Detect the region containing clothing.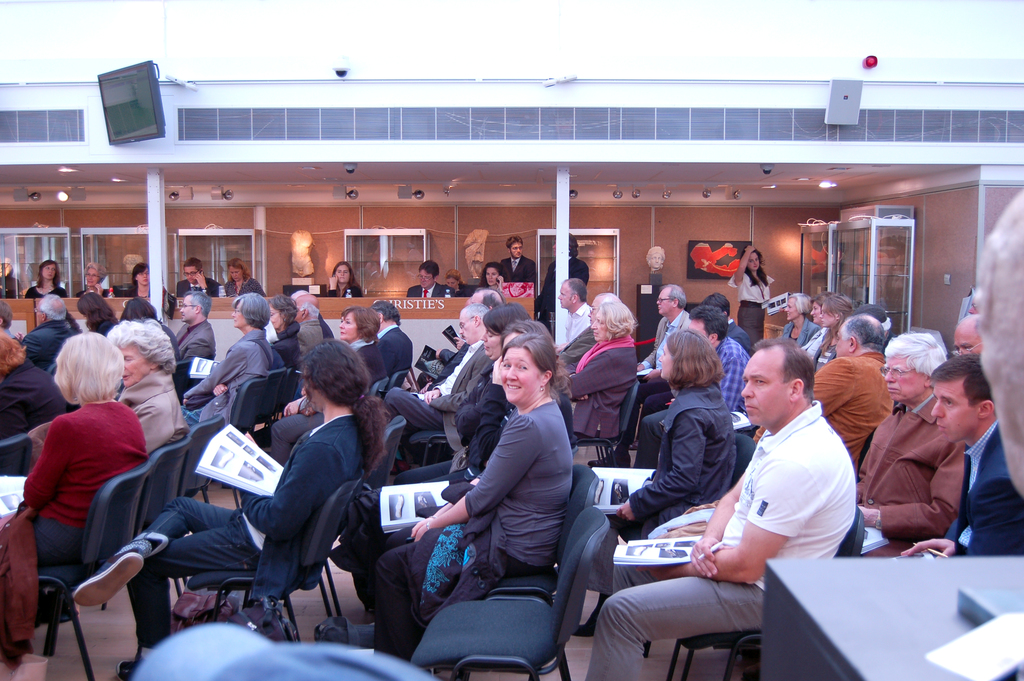
x1=173, y1=323, x2=207, y2=398.
